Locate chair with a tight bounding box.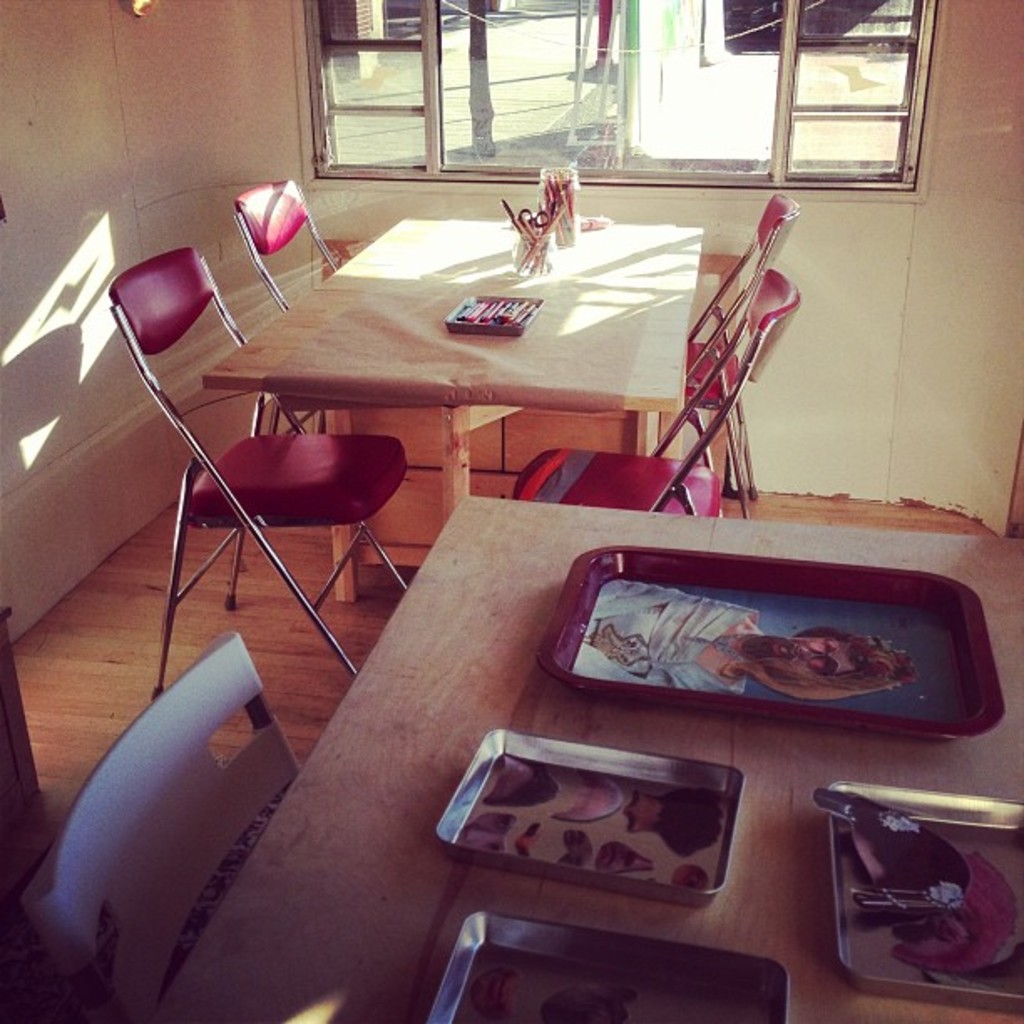
pyautogui.locateOnScreen(22, 634, 293, 1022).
